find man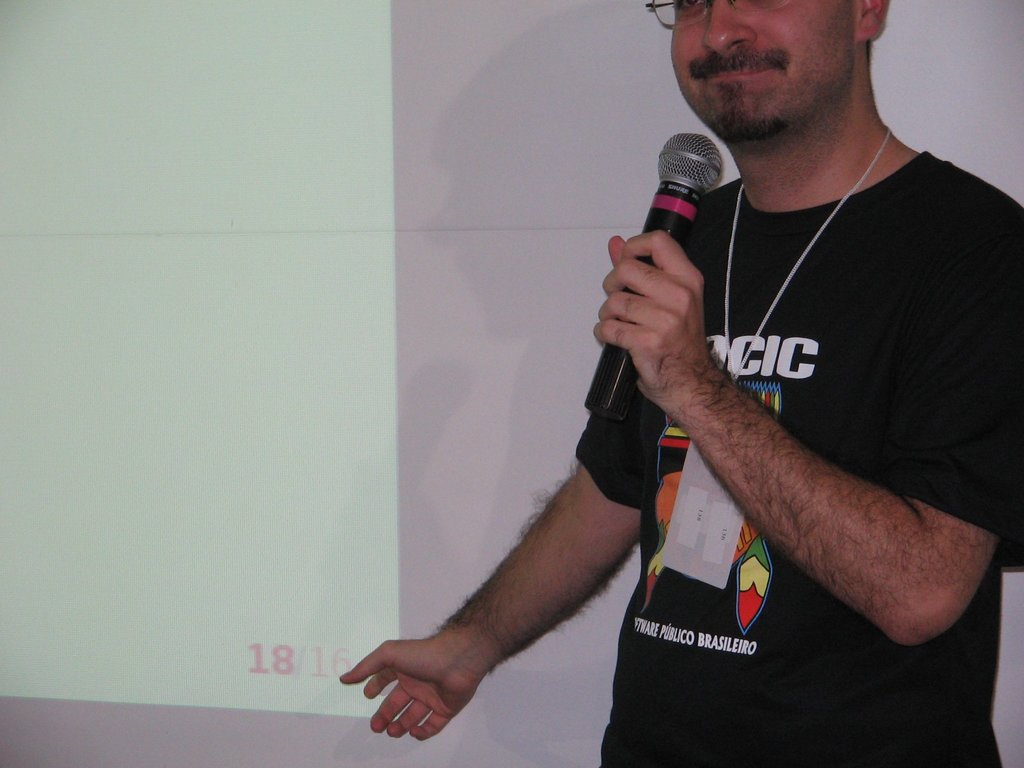
<region>336, 0, 1023, 767</region>
